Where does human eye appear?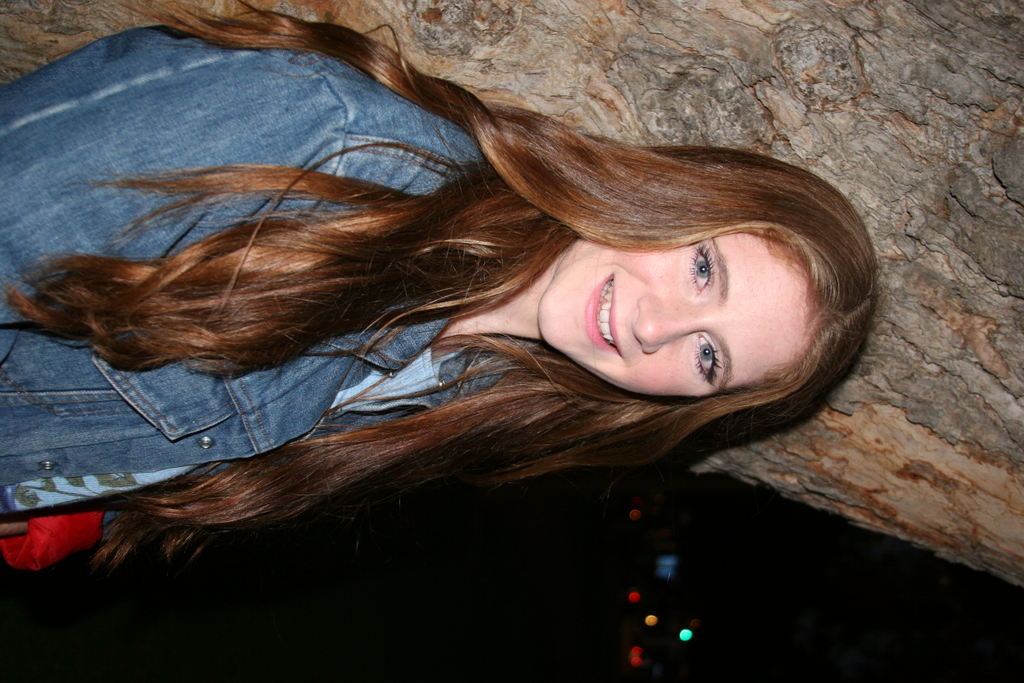
Appears at [691, 333, 721, 388].
